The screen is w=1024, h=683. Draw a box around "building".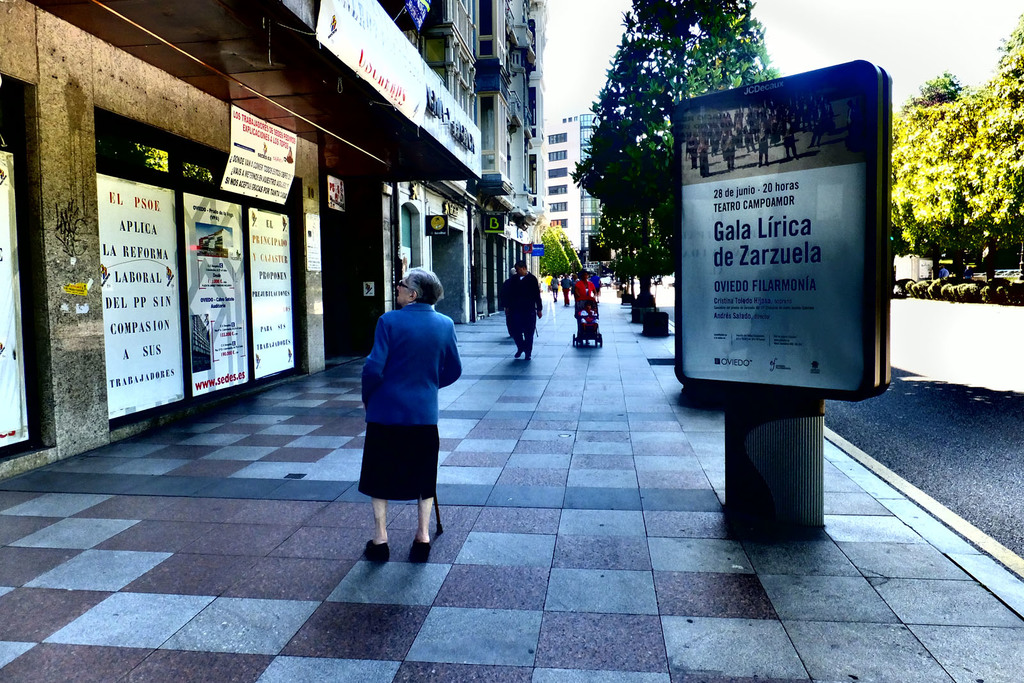
381:0:547:316.
